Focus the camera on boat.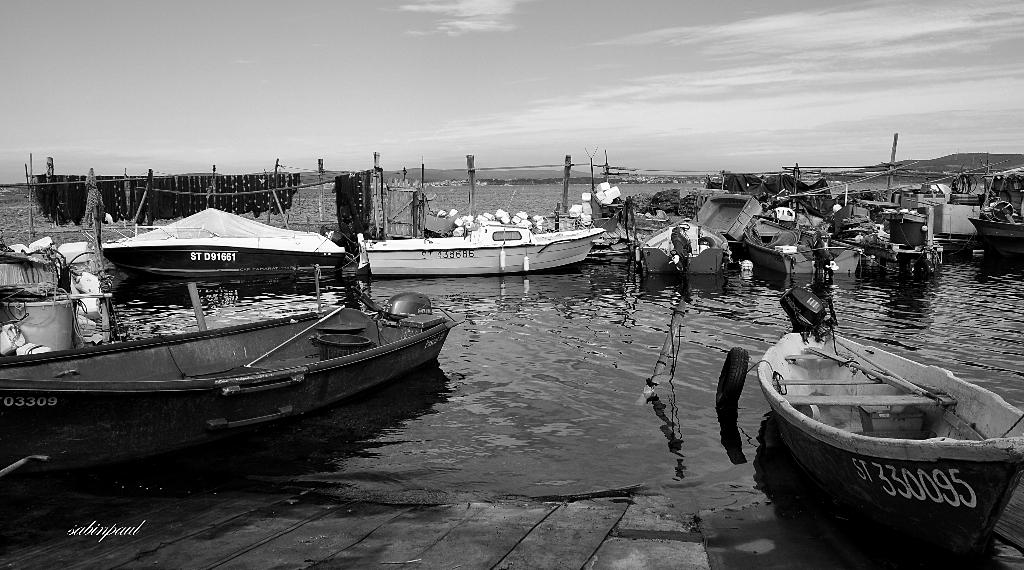
Focus region: 99,202,348,280.
